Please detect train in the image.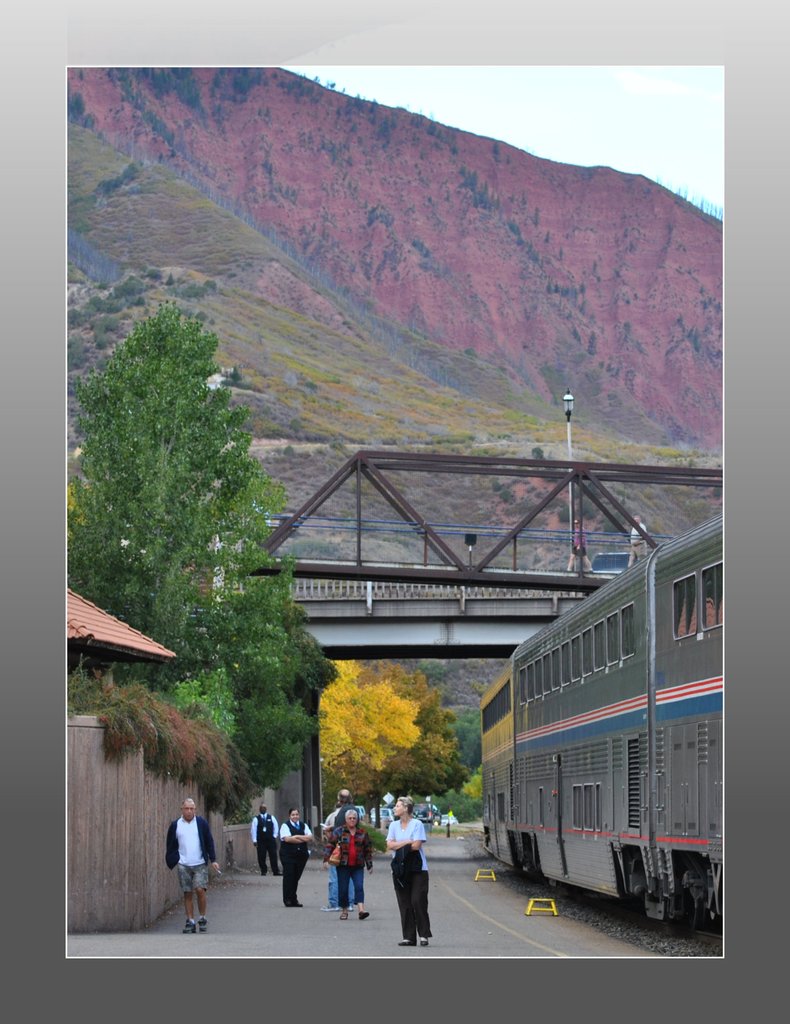
484/508/732/936.
